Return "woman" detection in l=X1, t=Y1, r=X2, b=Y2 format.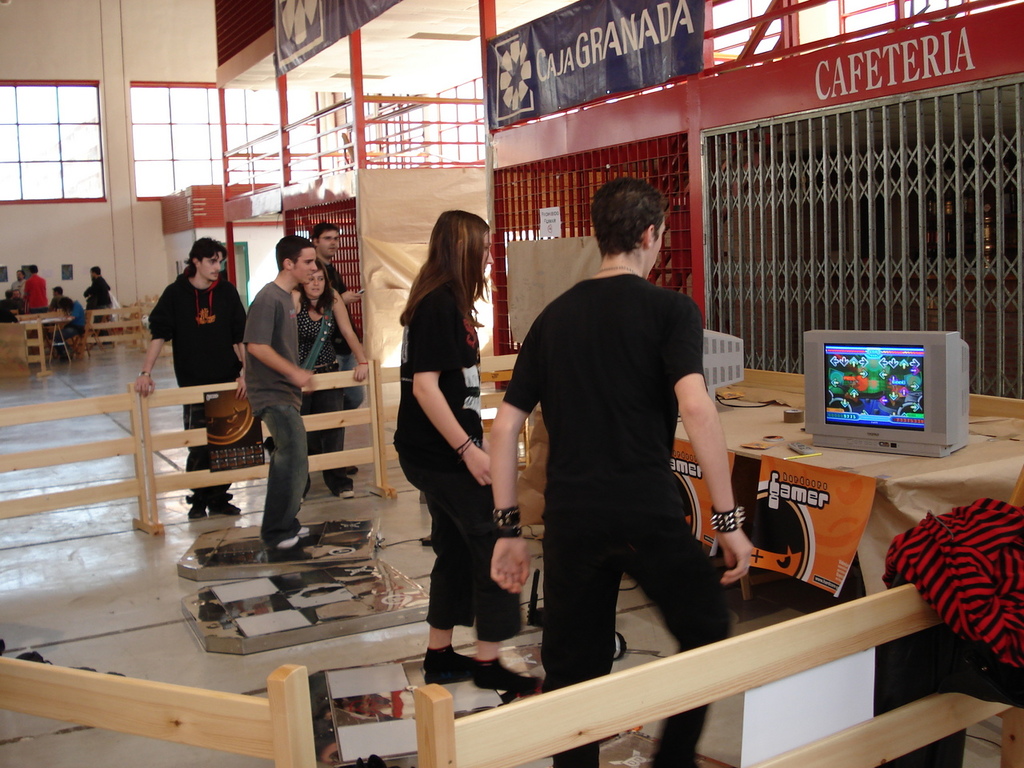
l=389, t=202, r=543, b=692.
